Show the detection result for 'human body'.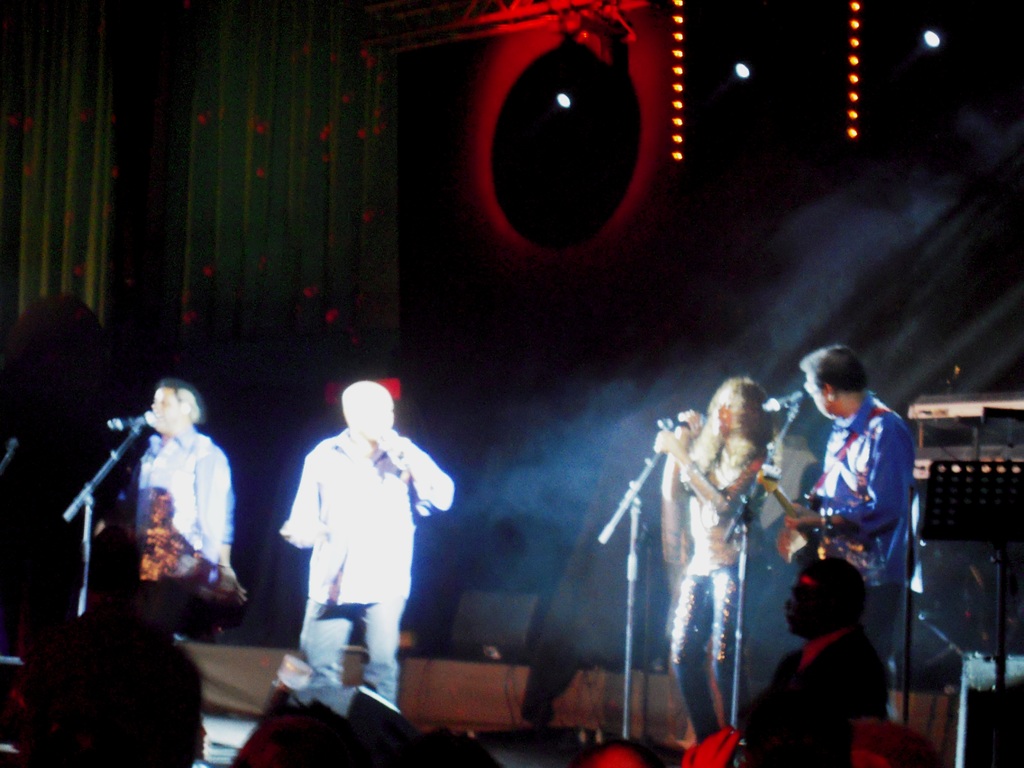
BBox(654, 410, 767, 743).
